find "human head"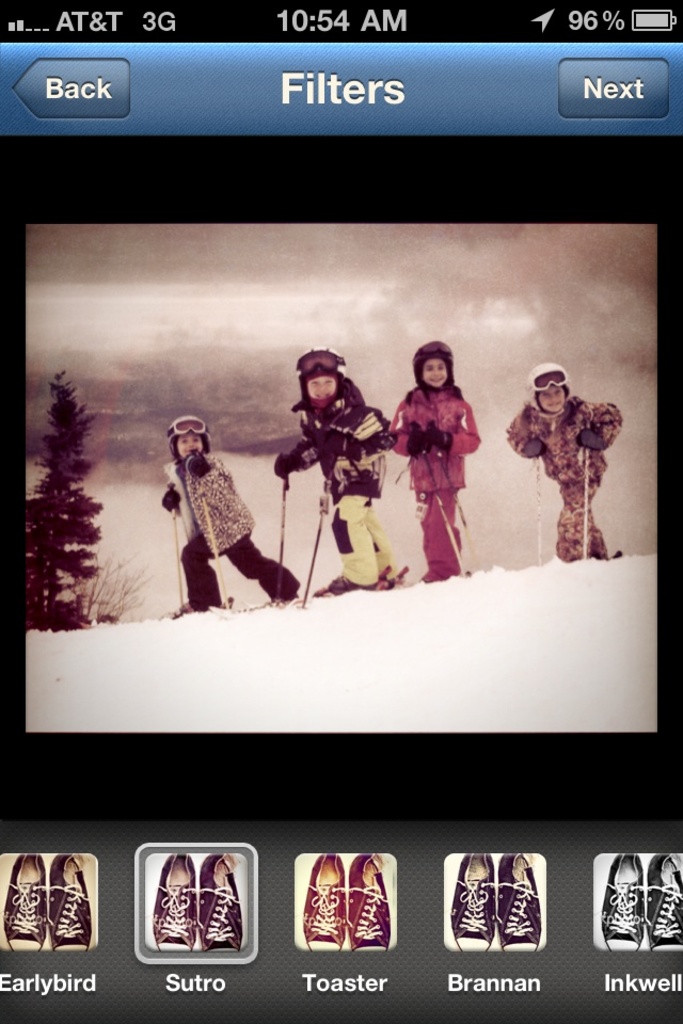
[x1=533, y1=363, x2=570, y2=416]
